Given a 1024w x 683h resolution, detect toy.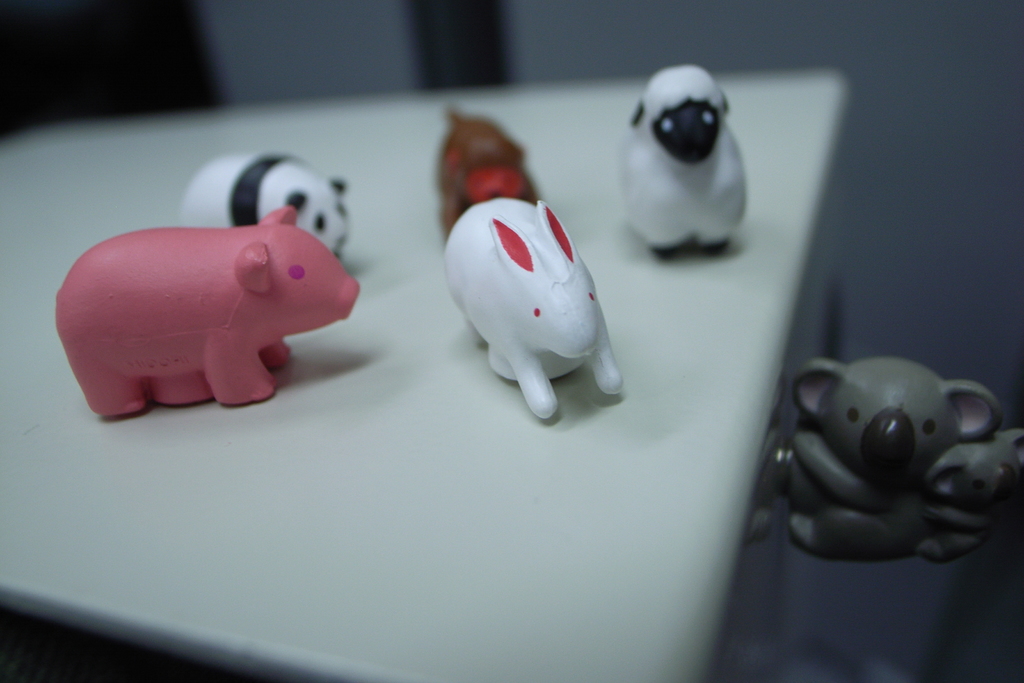
select_region(435, 108, 548, 231).
